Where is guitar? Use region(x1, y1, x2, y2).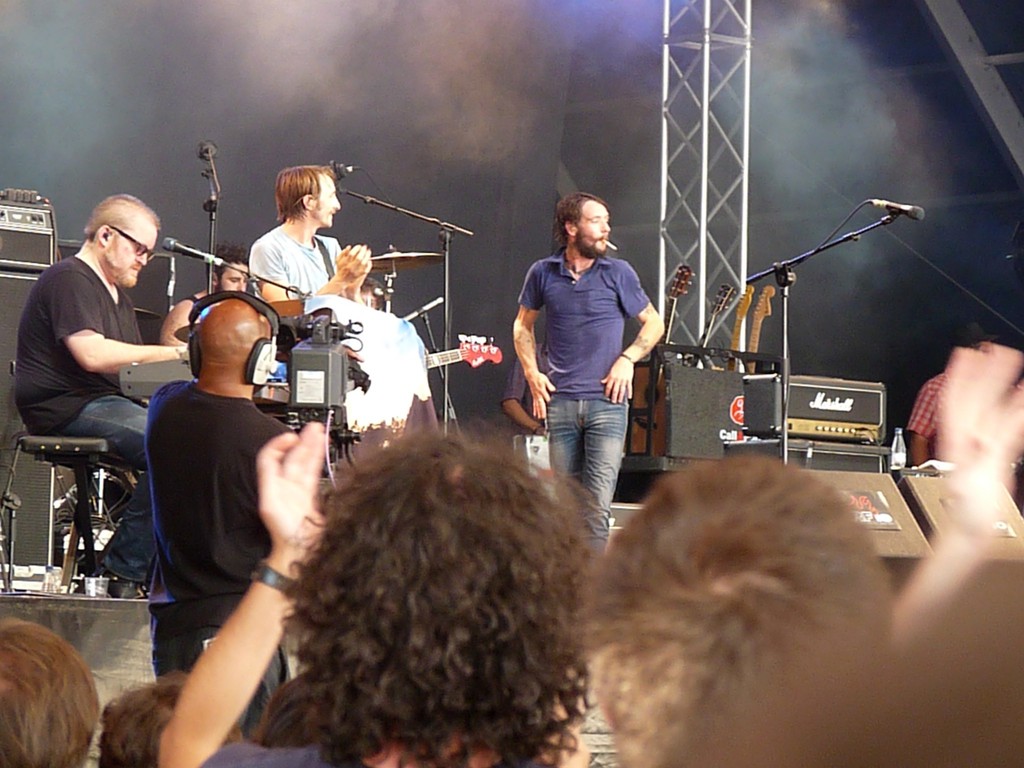
region(689, 283, 737, 365).
